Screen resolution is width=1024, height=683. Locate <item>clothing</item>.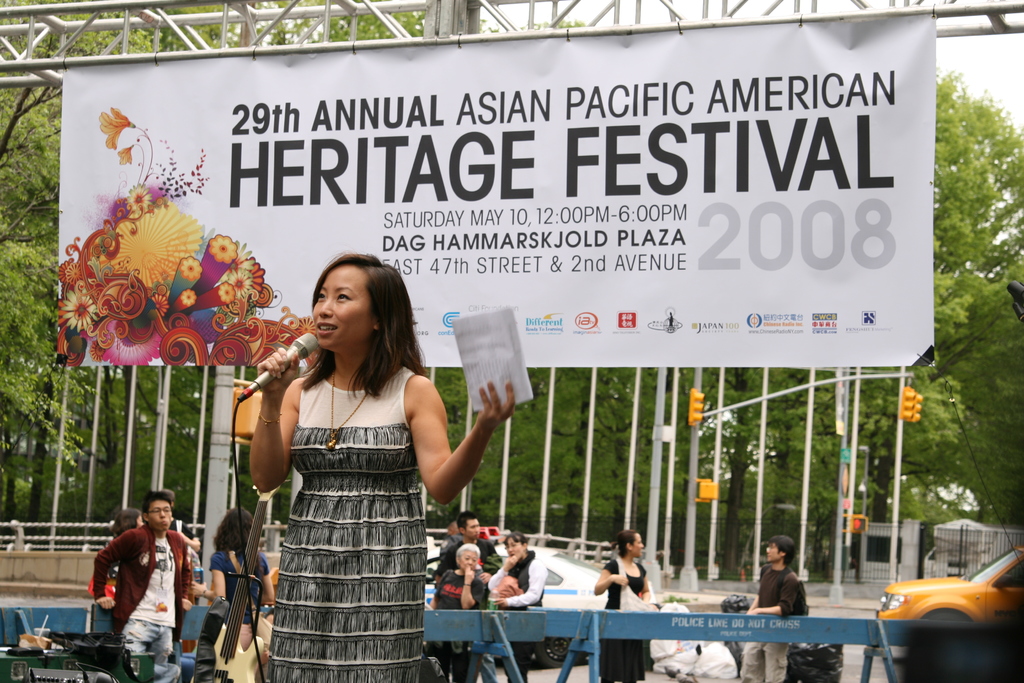
bbox(492, 552, 544, 664).
